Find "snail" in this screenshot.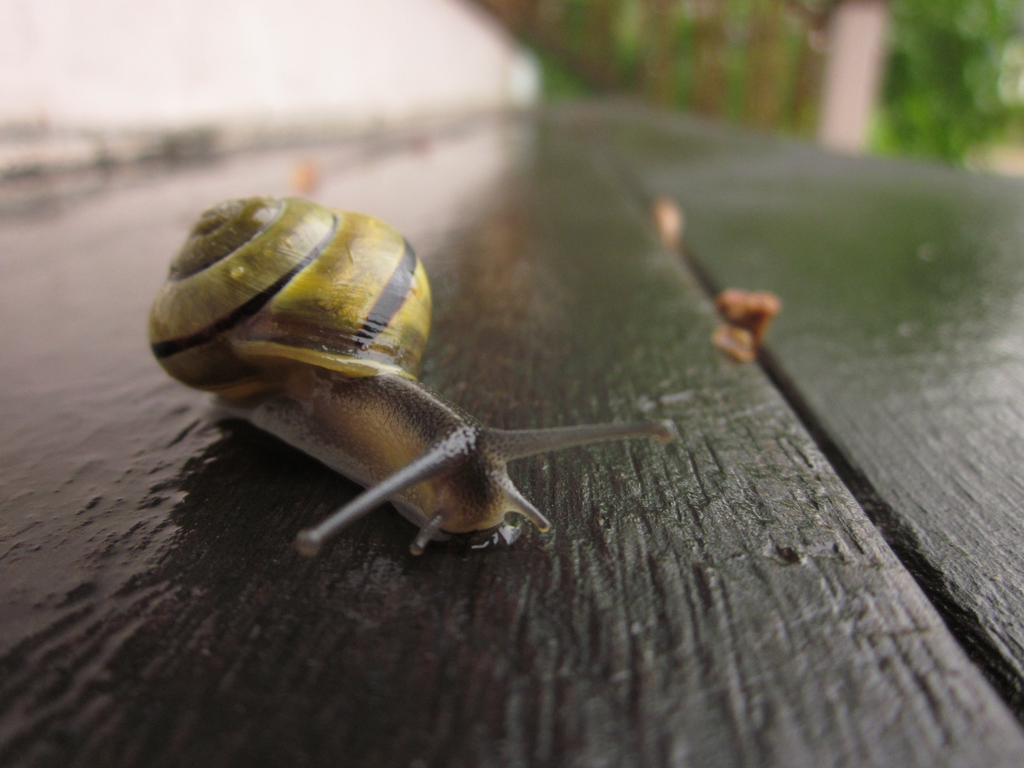
The bounding box for "snail" is locate(141, 169, 668, 567).
